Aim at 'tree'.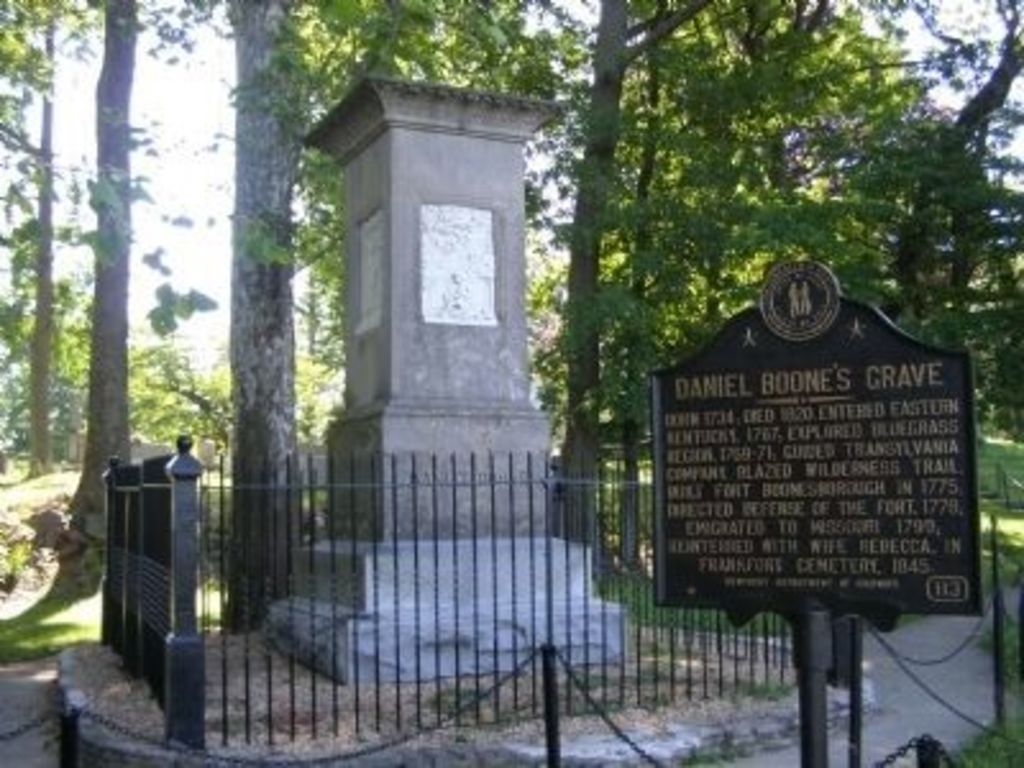
Aimed at (215,0,502,622).
